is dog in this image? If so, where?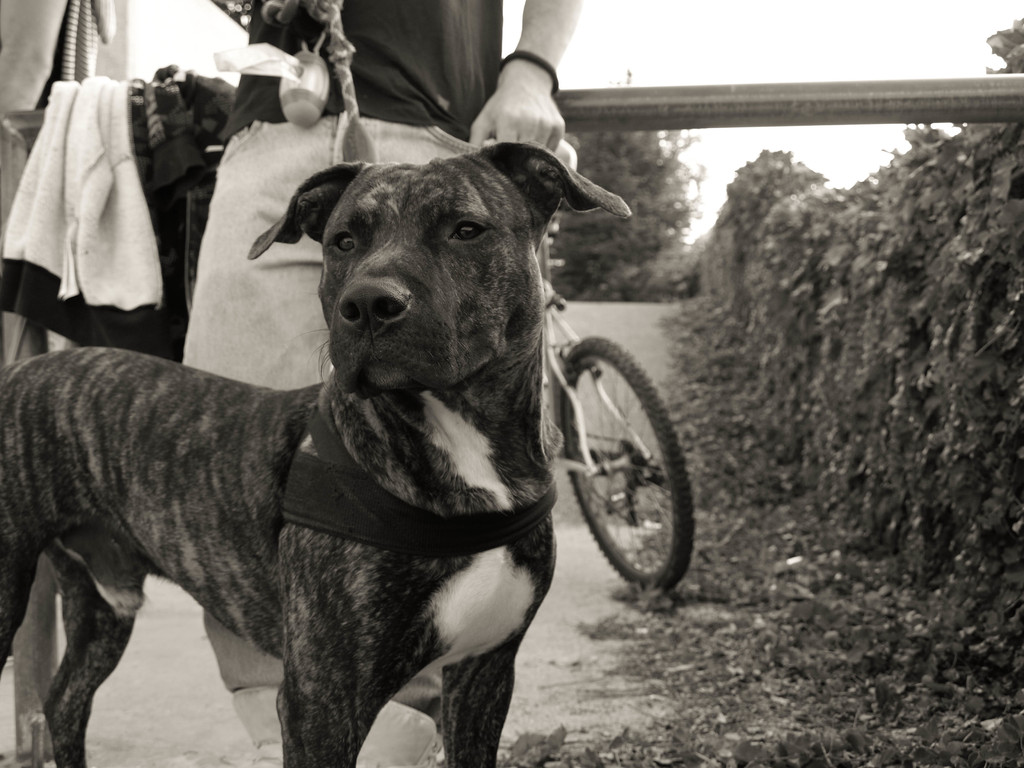
Yes, at [x1=0, y1=141, x2=633, y2=767].
